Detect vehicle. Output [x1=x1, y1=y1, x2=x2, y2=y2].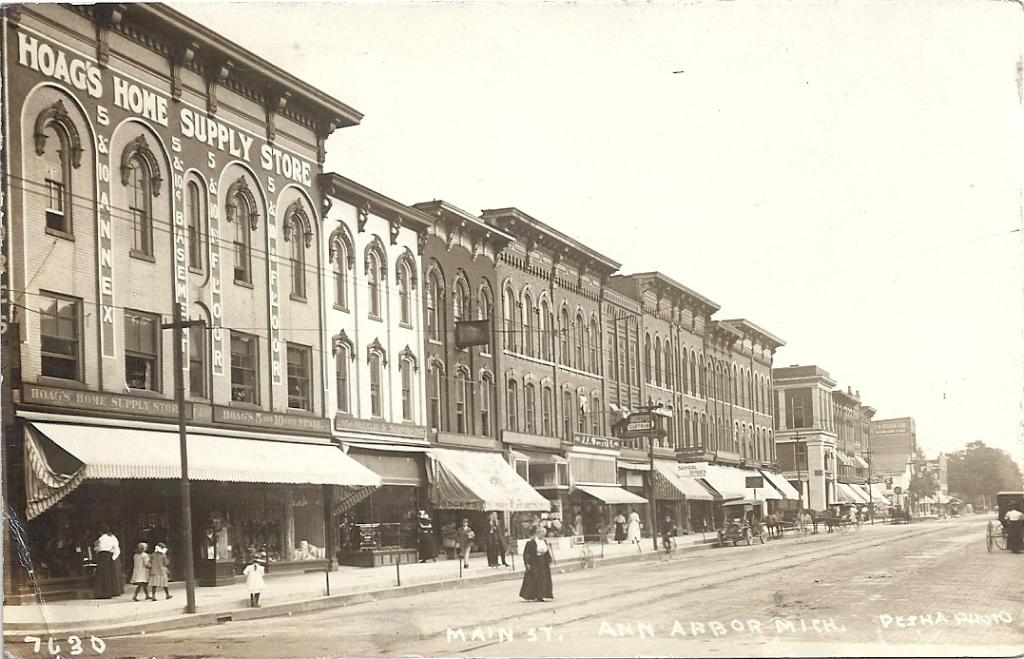
[x1=834, y1=501, x2=854, y2=531].
